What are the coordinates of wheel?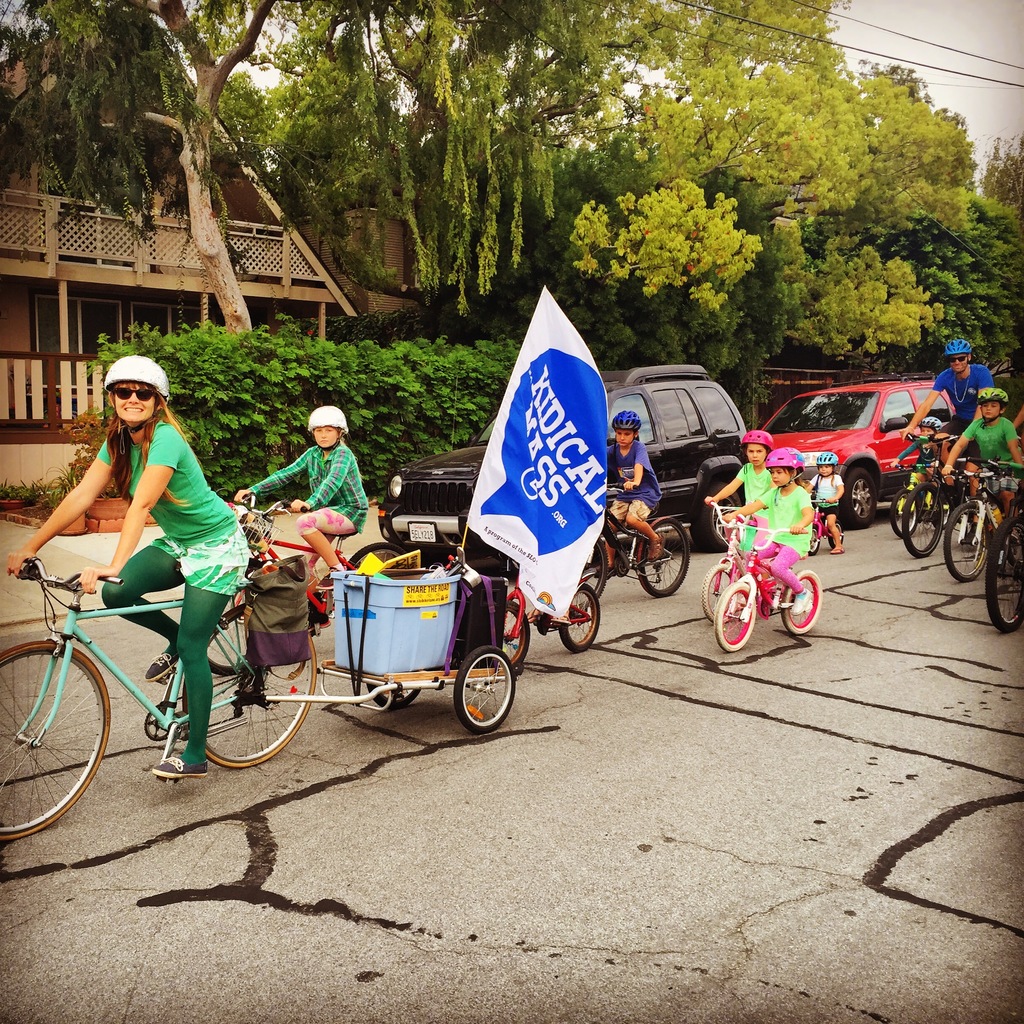
504 602 531 668.
